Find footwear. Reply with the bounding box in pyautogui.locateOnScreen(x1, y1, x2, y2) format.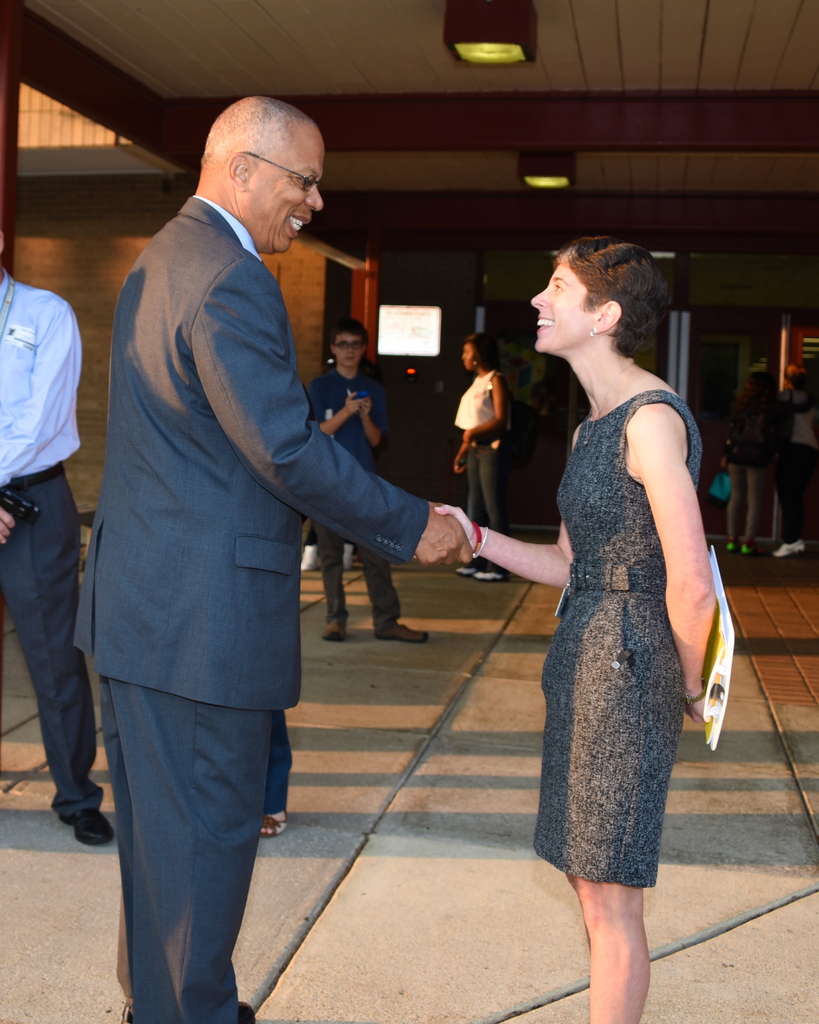
pyautogui.locateOnScreen(454, 564, 474, 578).
